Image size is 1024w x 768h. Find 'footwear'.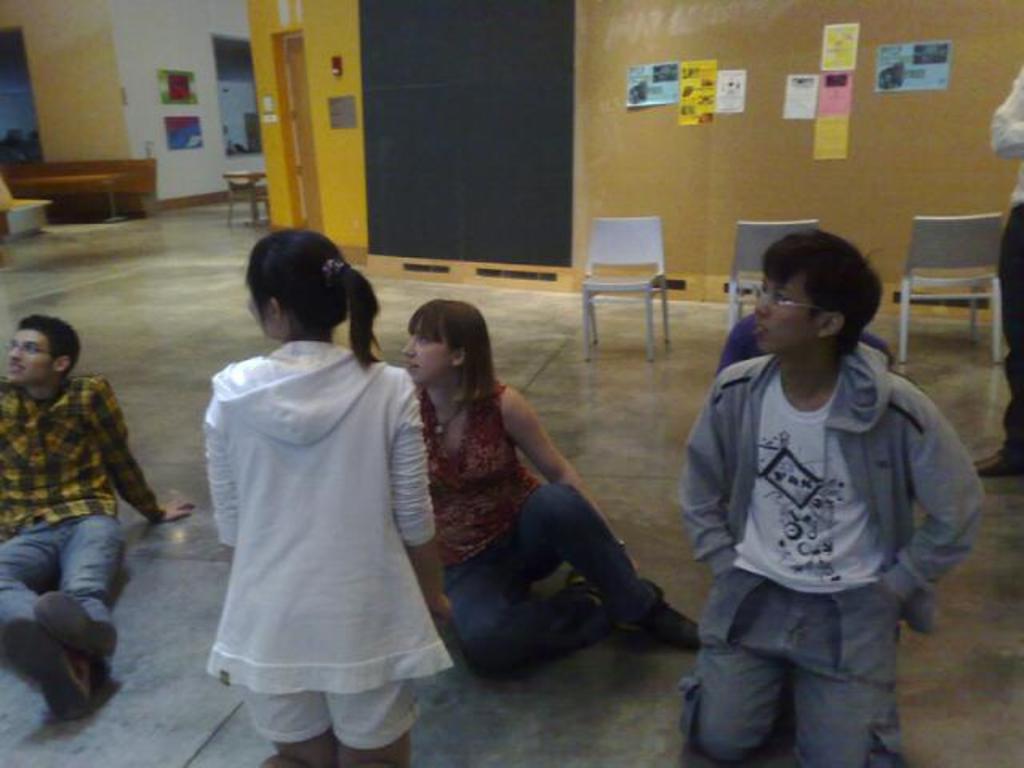
left=619, top=597, right=702, bottom=648.
